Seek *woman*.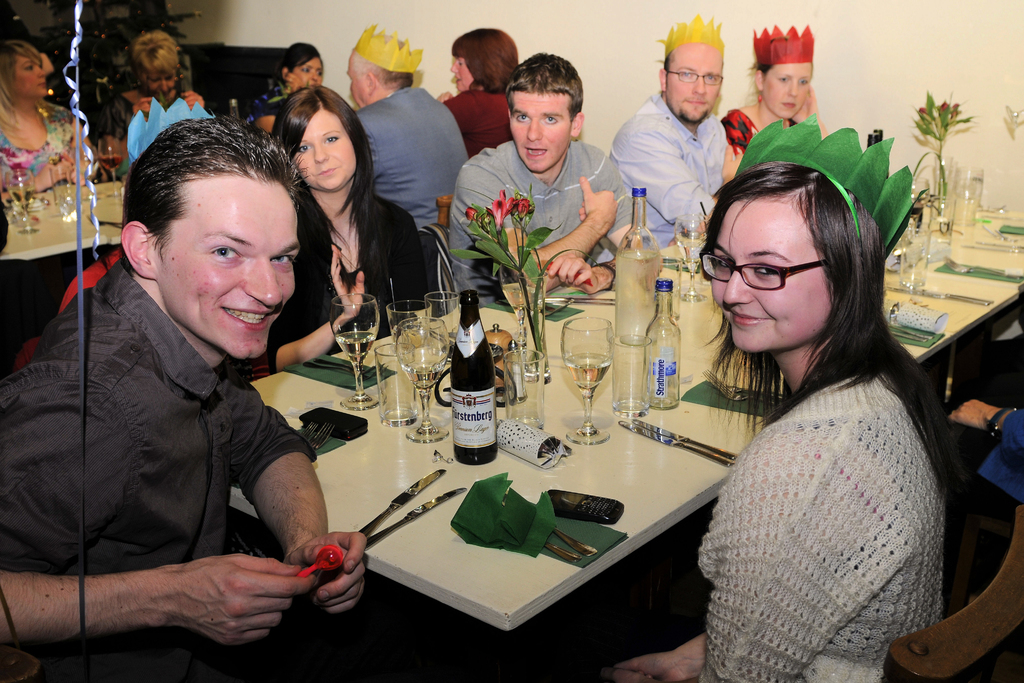
bbox=[720, 24, 828, 182].
